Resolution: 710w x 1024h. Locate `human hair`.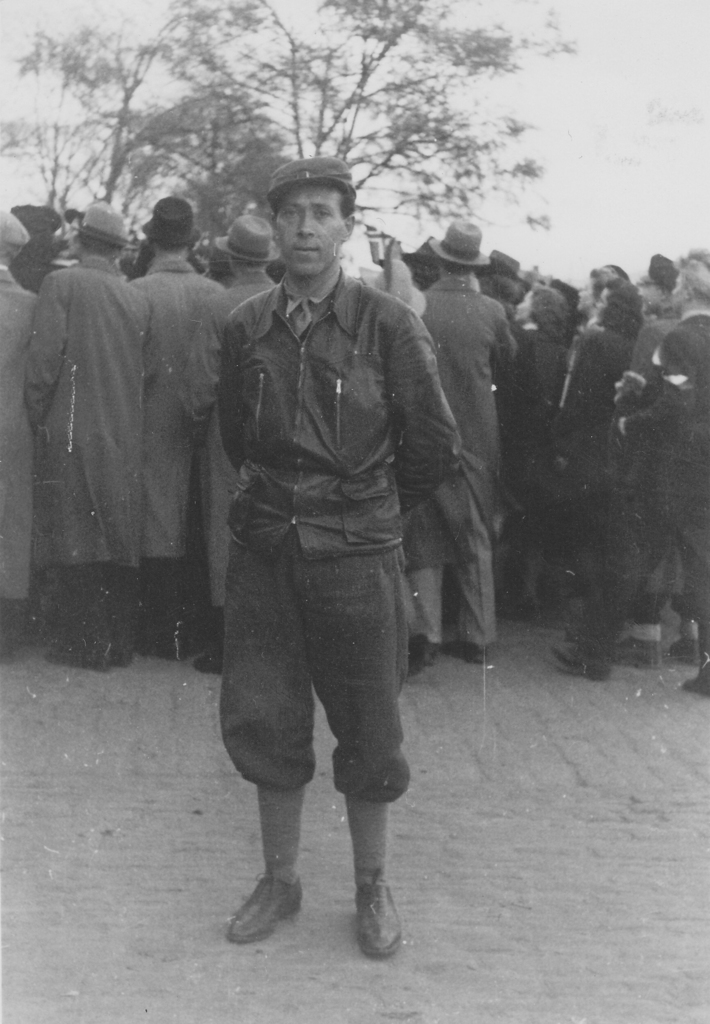
155/237/190/253.
